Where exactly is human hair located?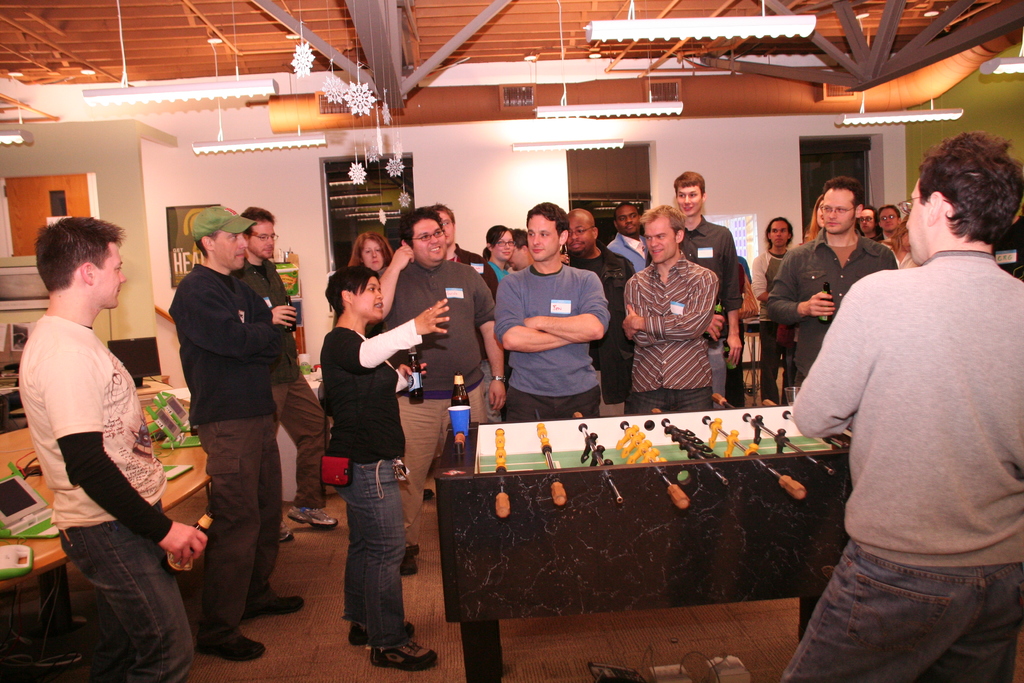
Its bounding box is {"left": 673, "top": 170, "right": 706, "bottom": 202}.
